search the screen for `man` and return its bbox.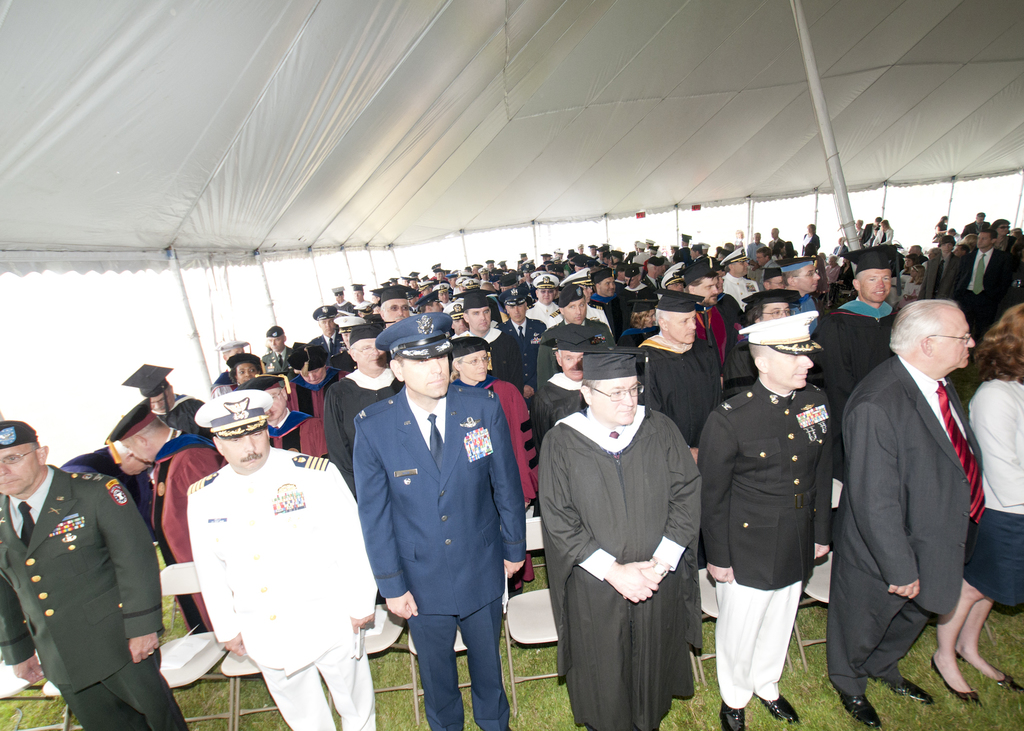
Found: x1=673 y1=261 x2=744 y2=355.
